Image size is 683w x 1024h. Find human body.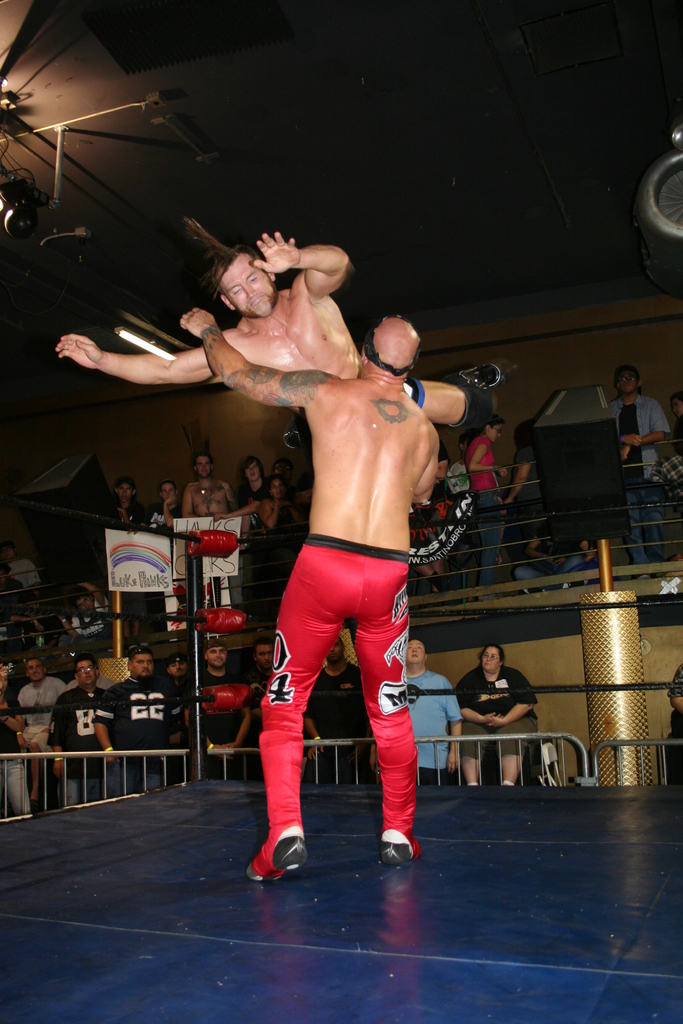
detection(60, 230, 489, 419).
